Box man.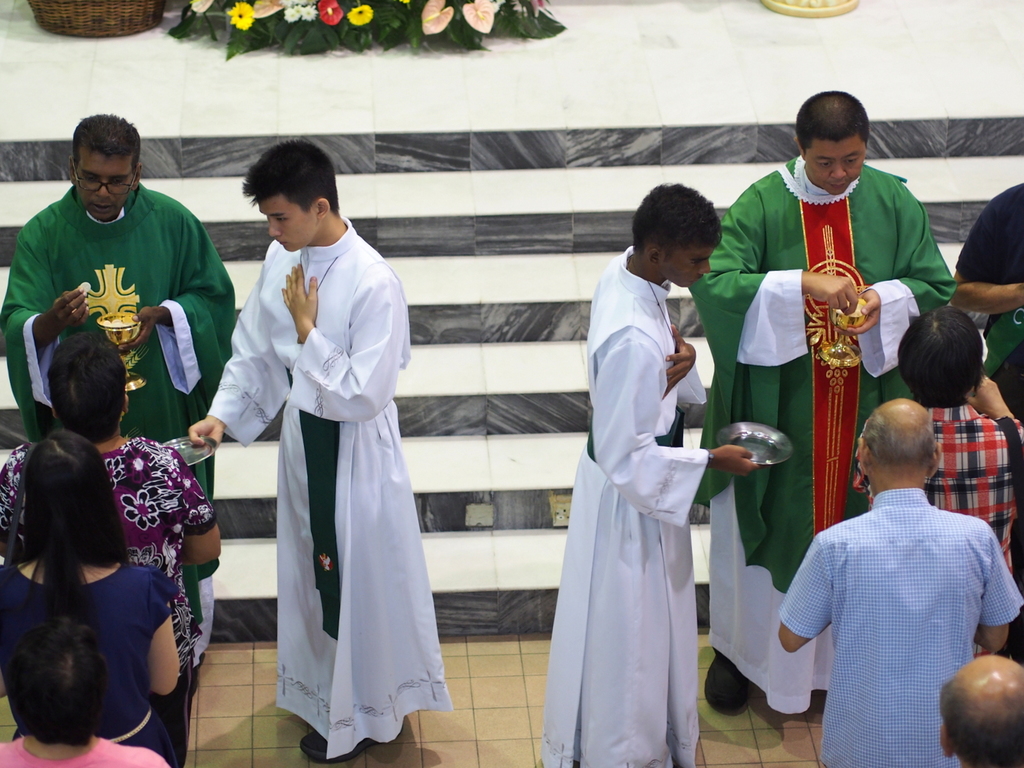
bbox=(0, 110, 236, 700).
